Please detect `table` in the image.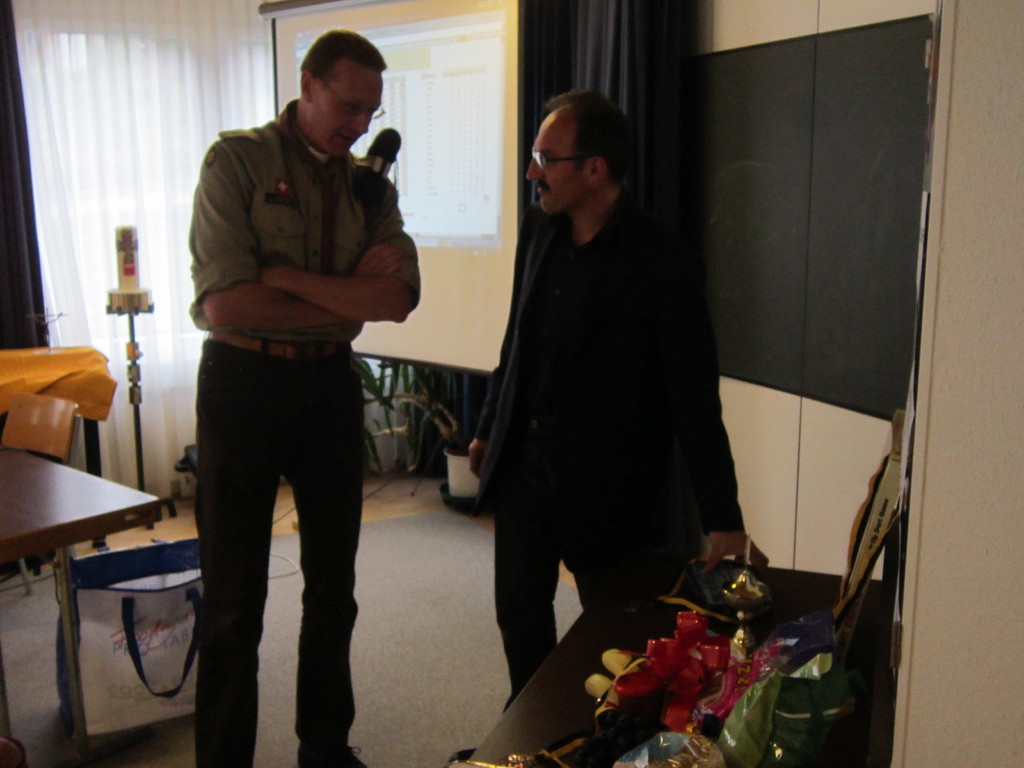
0:447:178:713.
